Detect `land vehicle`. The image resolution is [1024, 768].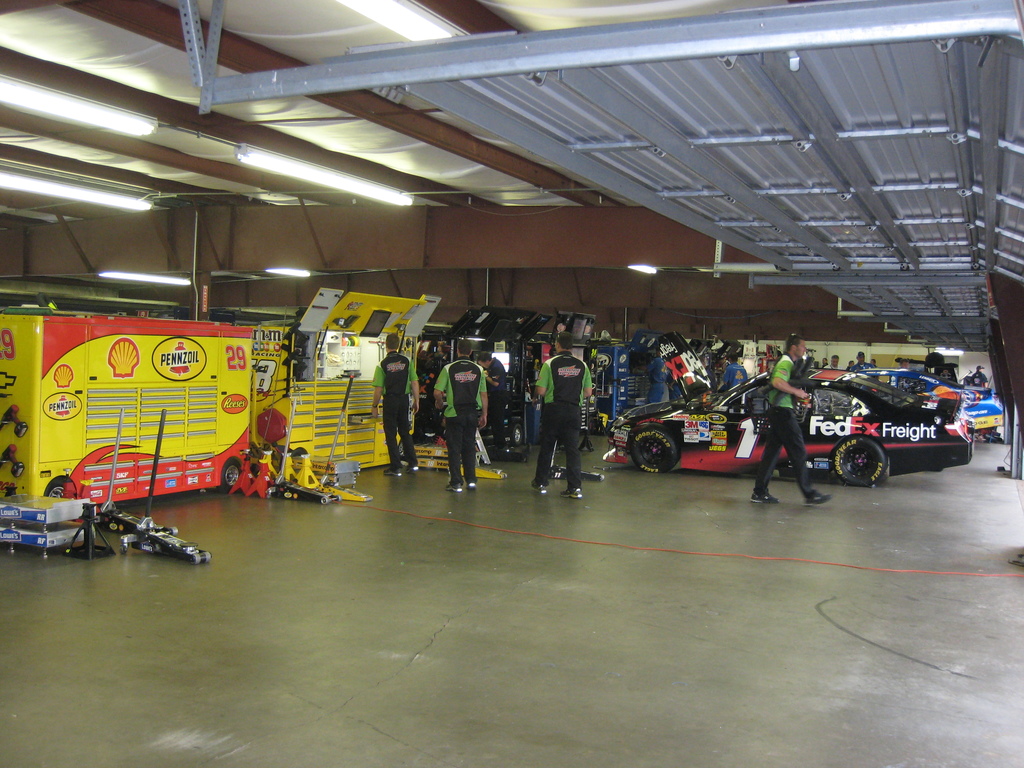
(left=600, top=361, right=972, bottom=484).
